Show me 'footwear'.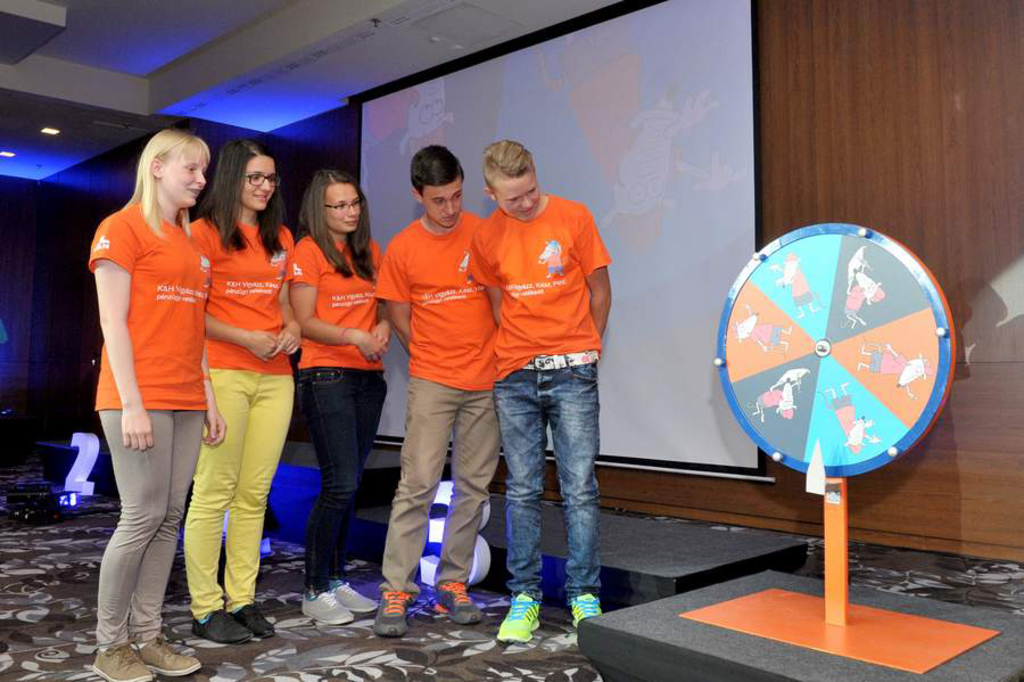
'footwear' is here: {"left": 570, "top": 592, "right": 605, "bottom": 627}.
